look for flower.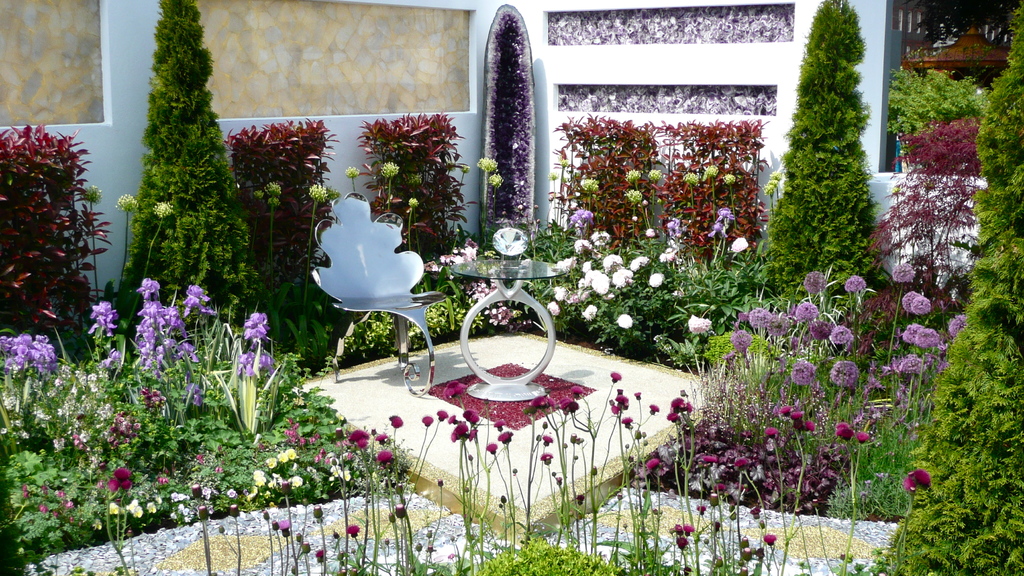
Found: locate(731, 331, 760, 358).
